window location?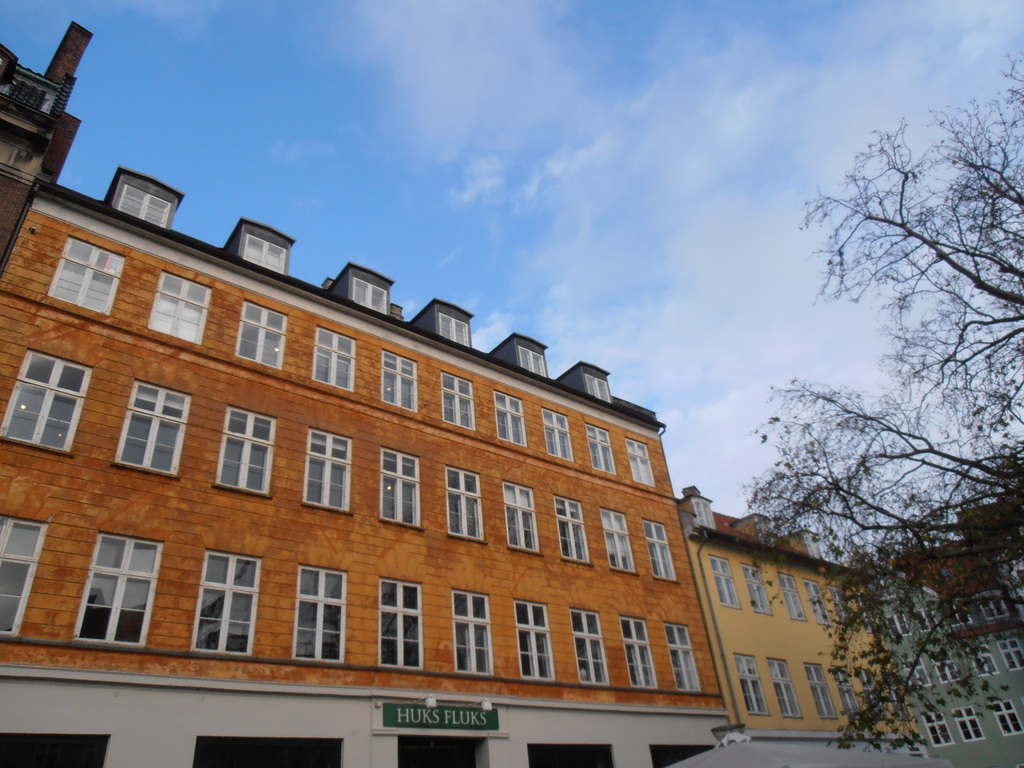
pyautogui.locateOnScreen(625, 439, 655, 486)
